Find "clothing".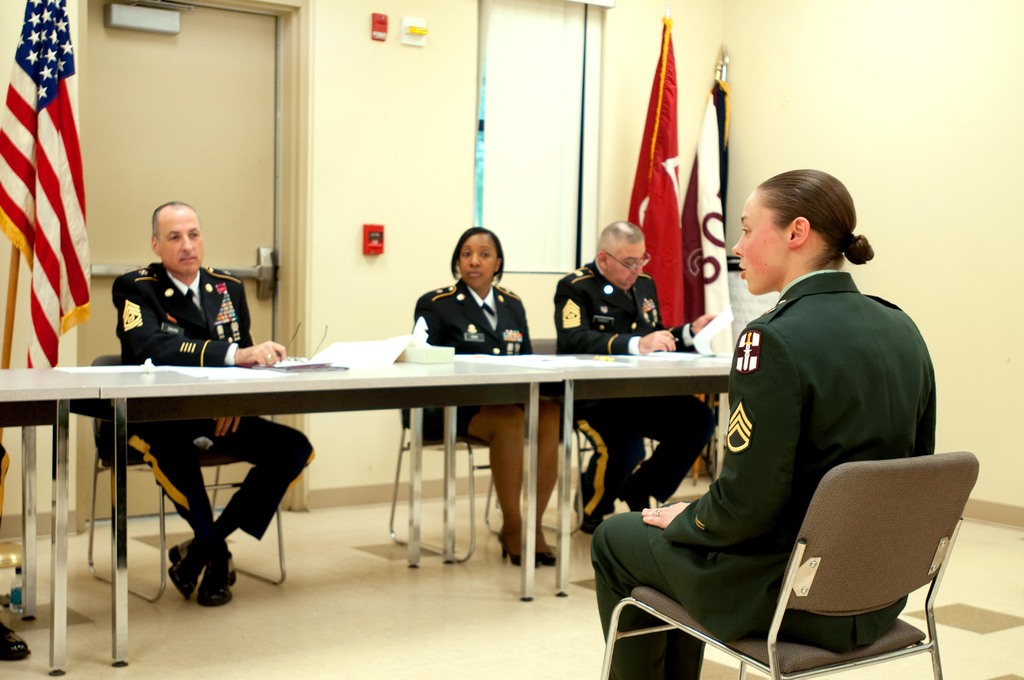
x1=109 y1=260 x2=338 y2=549.
